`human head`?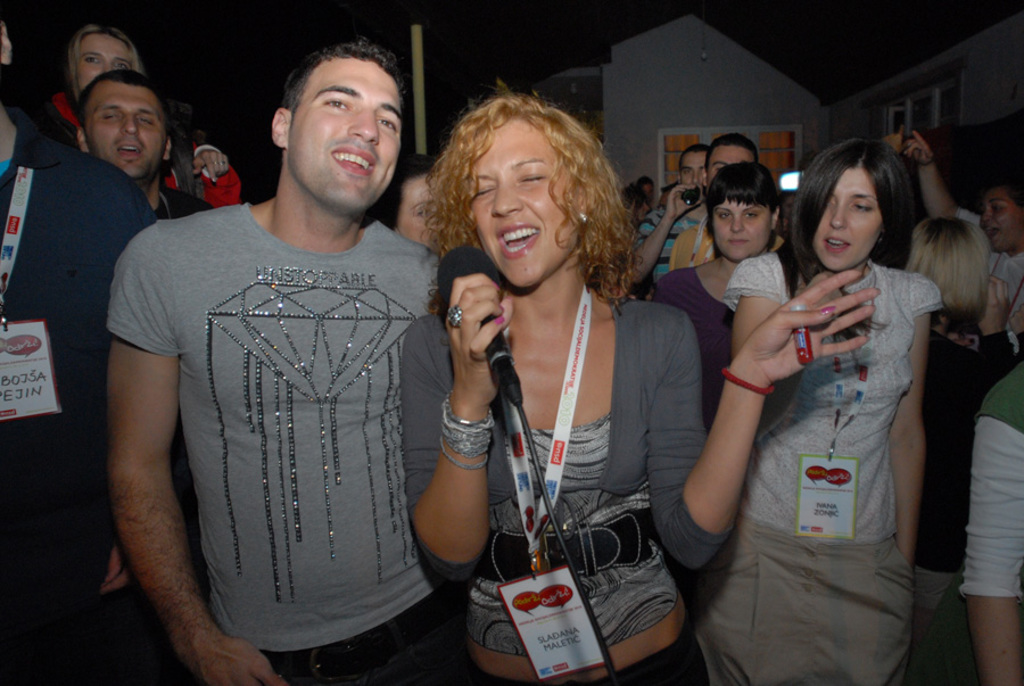
{"x1": 705, "y1": 159, "x2": 783, "y2": 264}
